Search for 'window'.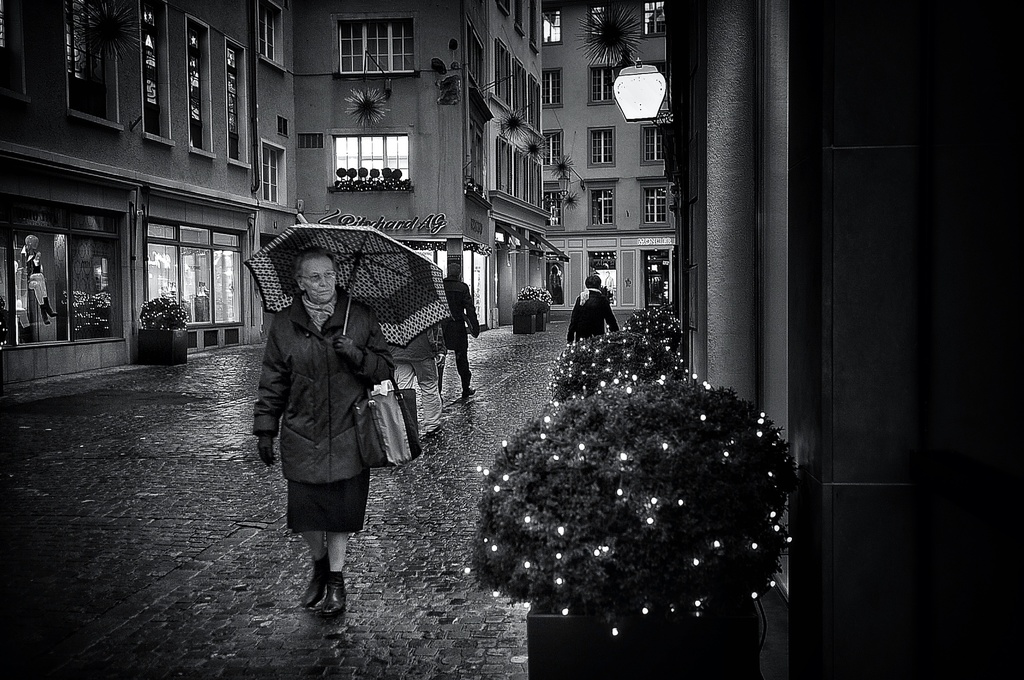
Found at bbox=(638, 171, 679, 230).
